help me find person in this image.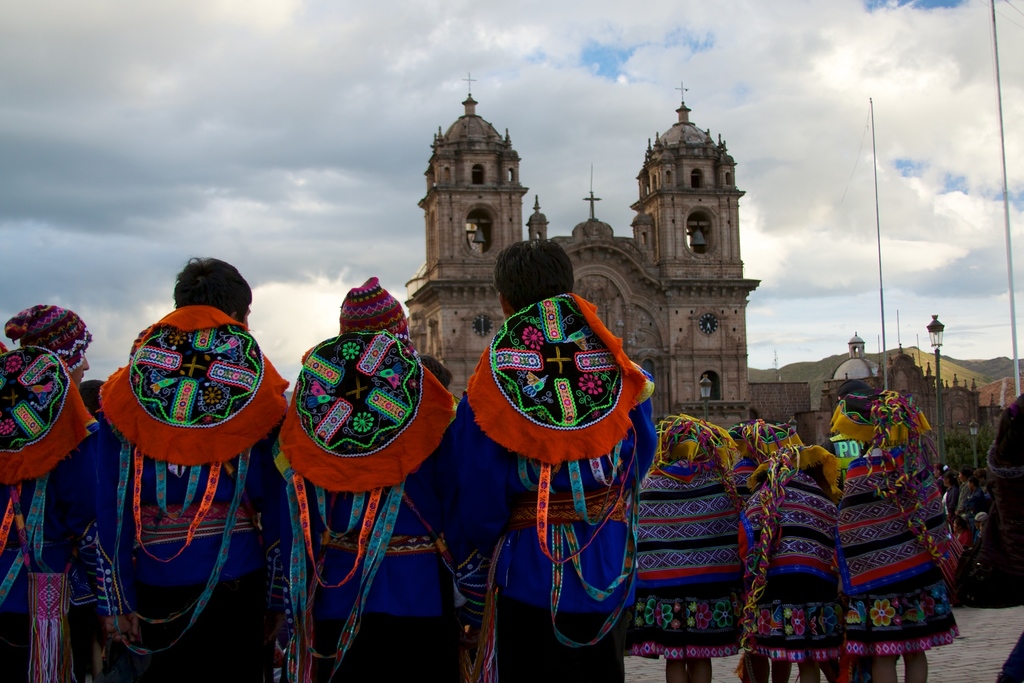
Found it: bbox=[721, 418, 807, 509].
